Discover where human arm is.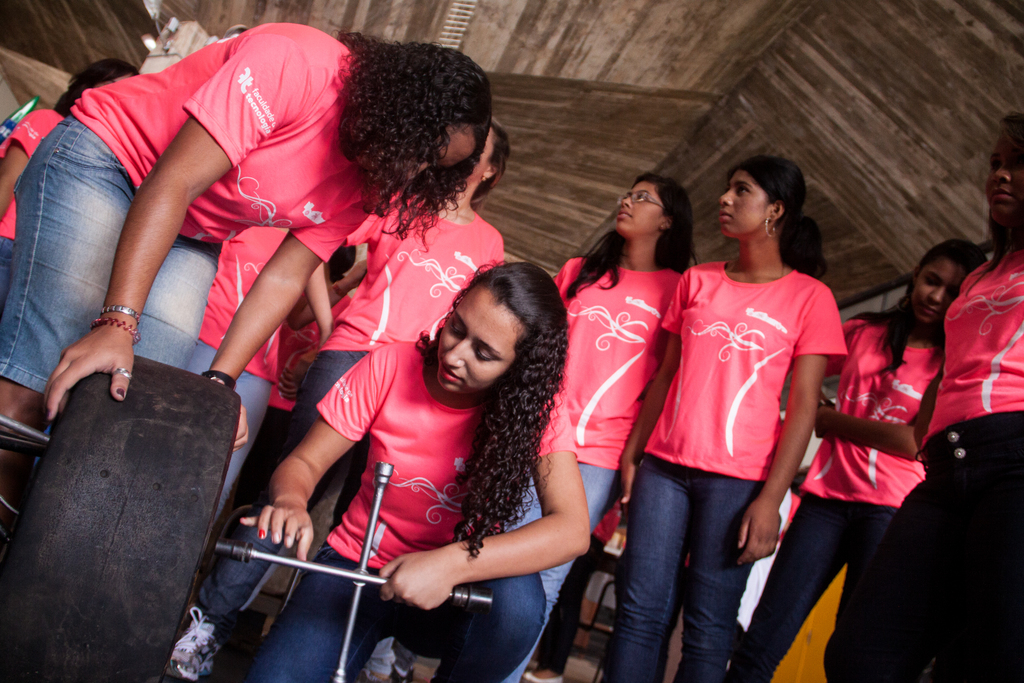
Discovered at x1=730, y1=279, x2=833, y2=578.
